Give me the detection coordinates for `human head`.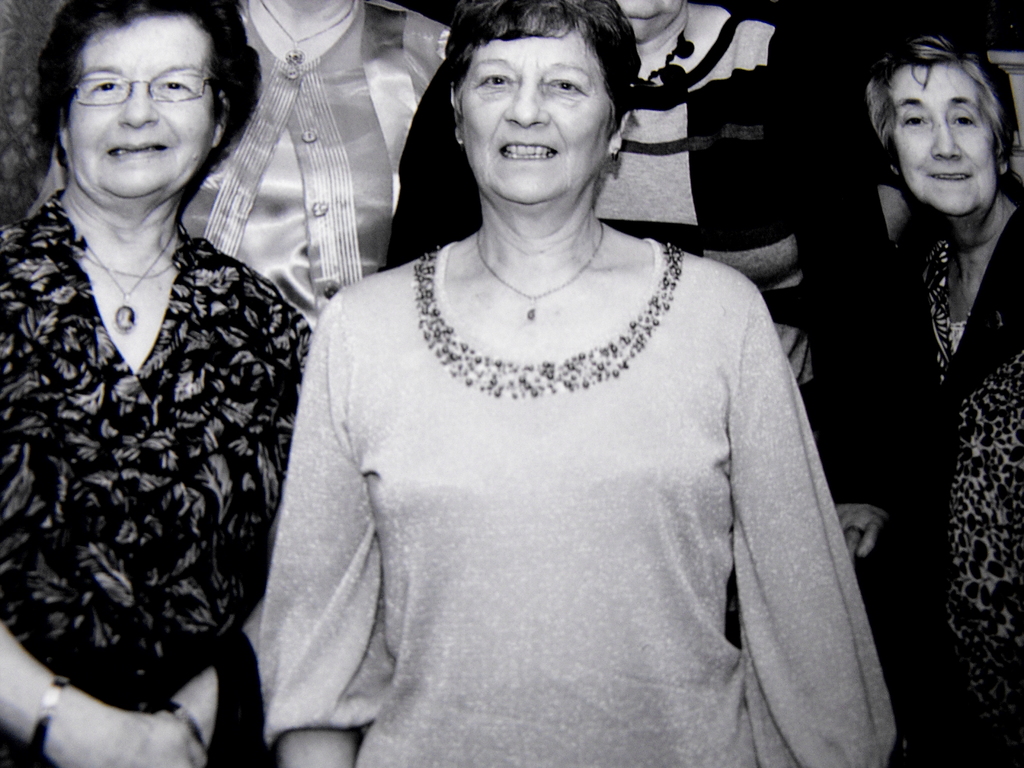
(left=440, top=0, right=647, bottom=209).
